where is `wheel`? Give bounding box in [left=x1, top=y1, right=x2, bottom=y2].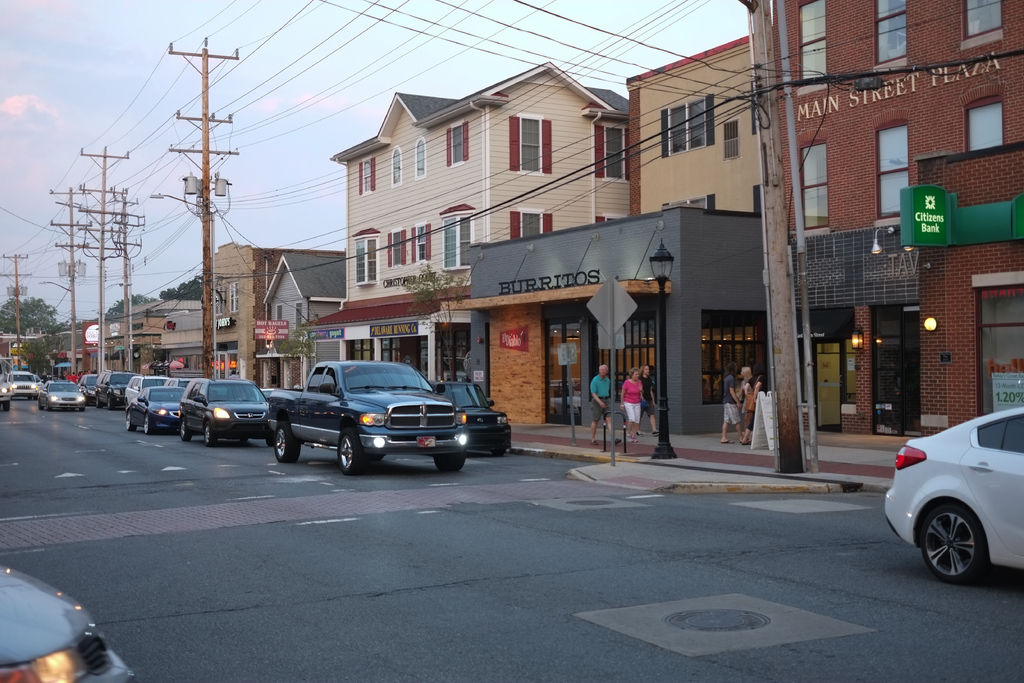
[left=492, top=450, right=506, bottom=458].
